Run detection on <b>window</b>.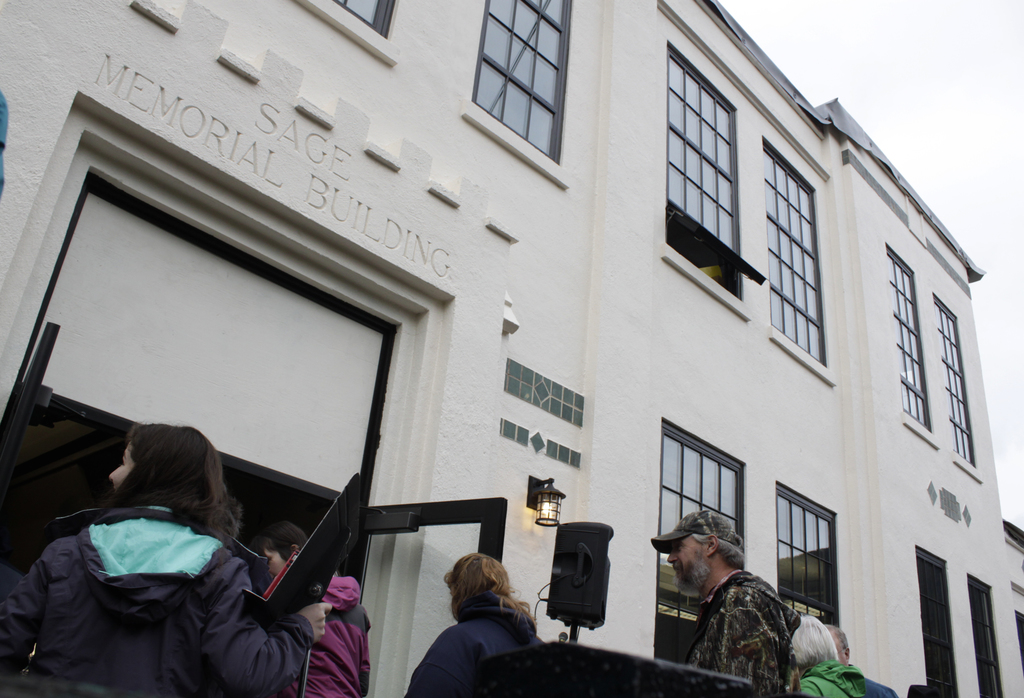
Result: bbox(655, 420, 745, 658).
